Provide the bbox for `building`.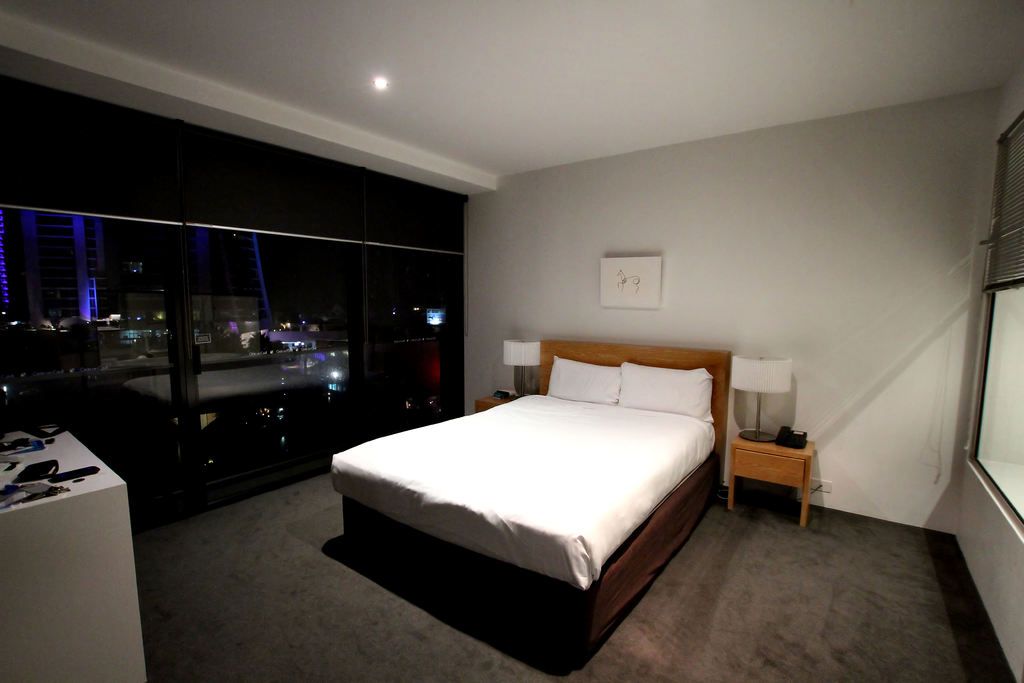
<box>0,0,1023,682</box>.
